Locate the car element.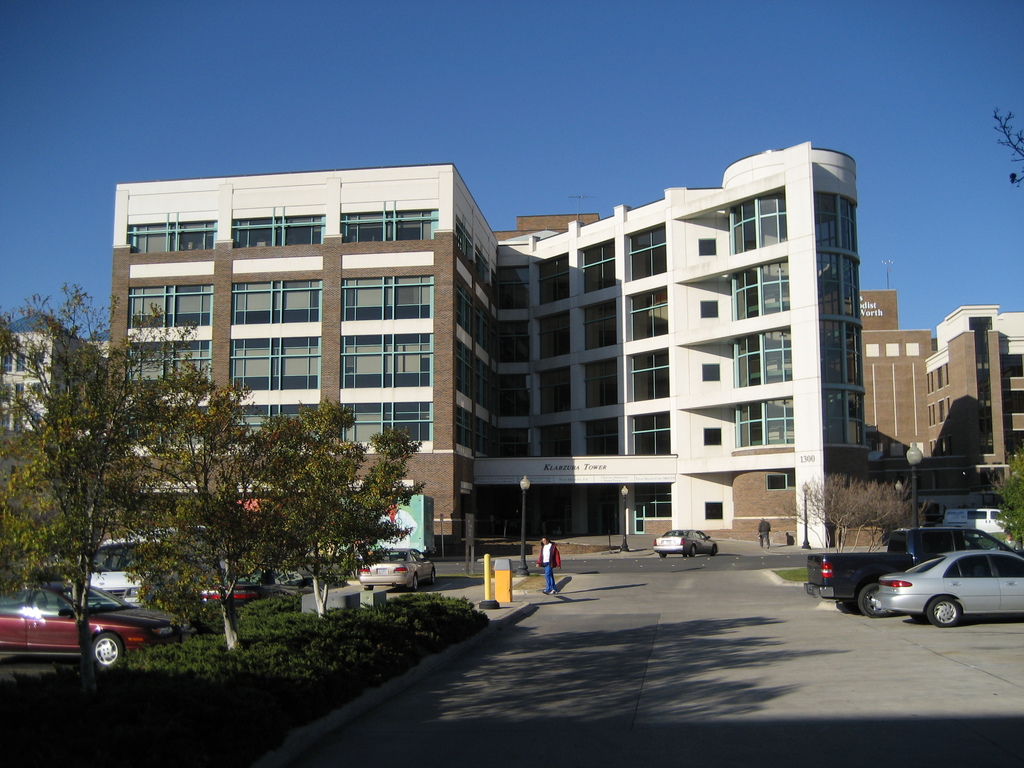
Element bbox: x1=353 y1=543 x2=444 y2=590.
